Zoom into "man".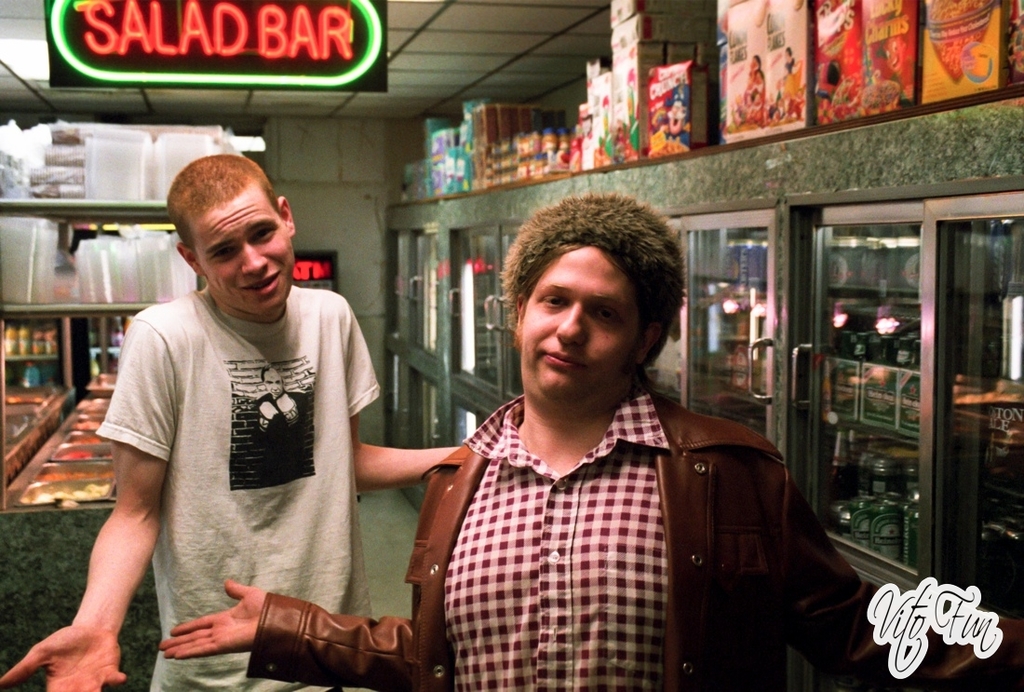
Zoom target: 85:149:451:681.
